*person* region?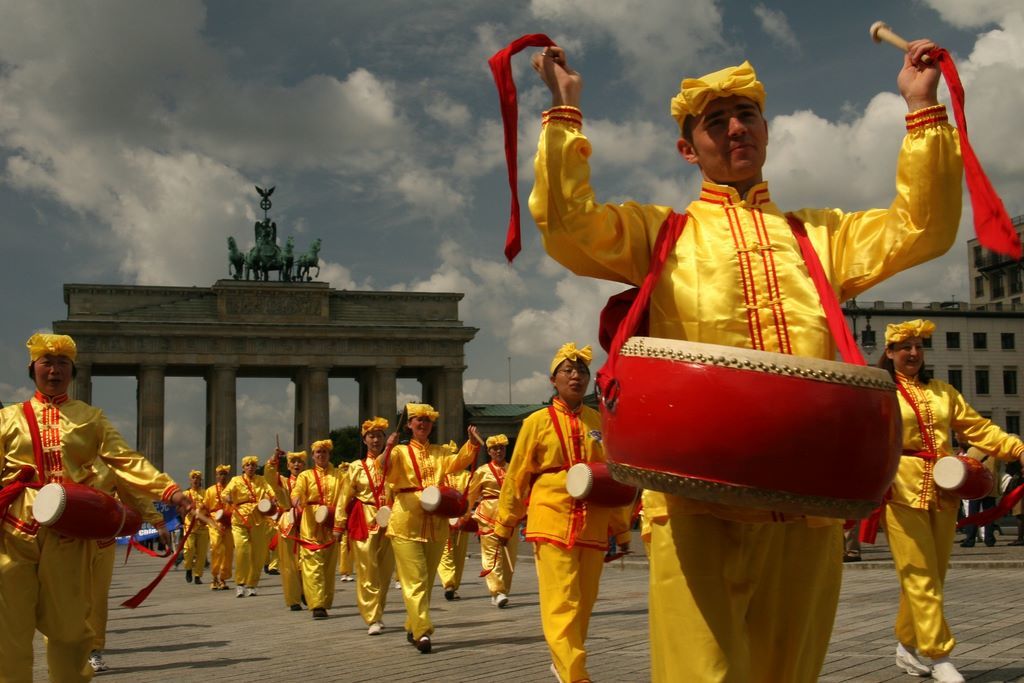
bbox(174, 467, 207, 588)
